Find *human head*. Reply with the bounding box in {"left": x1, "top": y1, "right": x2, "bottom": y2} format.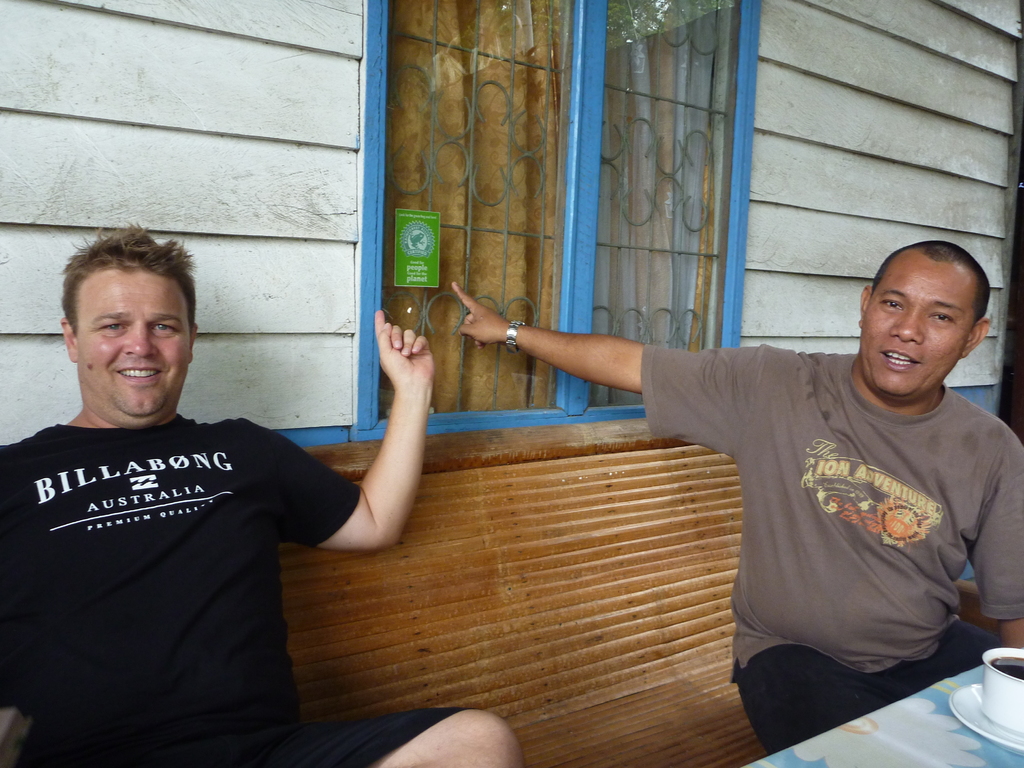
{"left": 855, "top": 241, "right": 991, "bottom": 399}.
